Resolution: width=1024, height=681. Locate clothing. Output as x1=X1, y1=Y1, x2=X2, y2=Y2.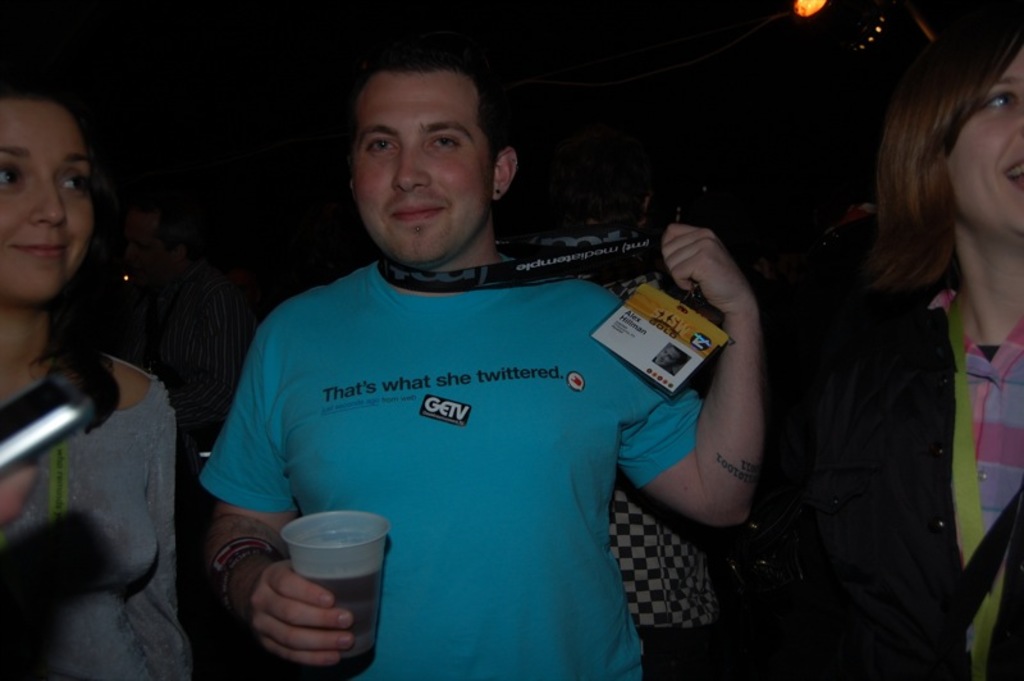
x1=512, y1=230, x2=719, y2=632.
